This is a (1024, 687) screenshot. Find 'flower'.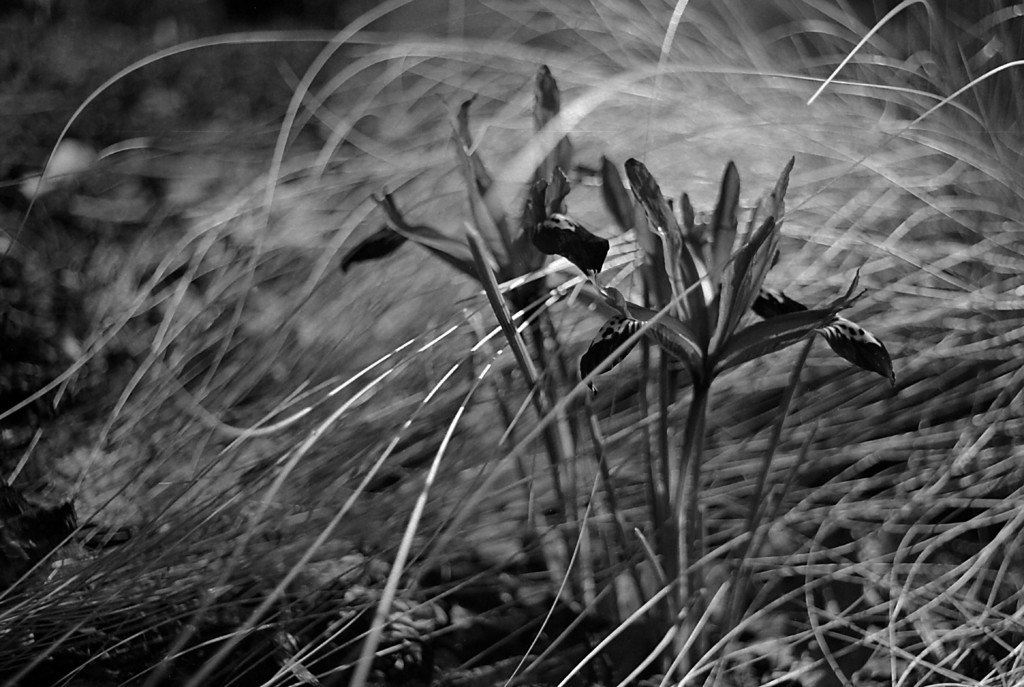
Bounding box: bbox=(341, 61, 605, 282).
